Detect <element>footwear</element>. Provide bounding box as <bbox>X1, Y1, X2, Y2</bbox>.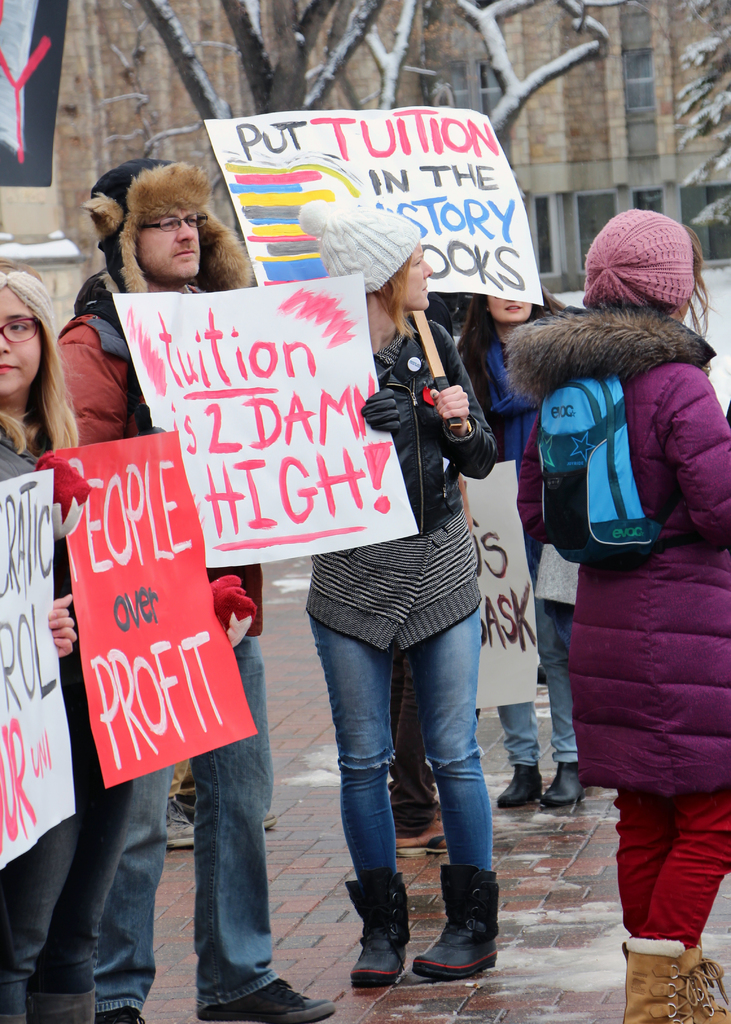
<bbox>398, 829, 458, 861</bbox>.
